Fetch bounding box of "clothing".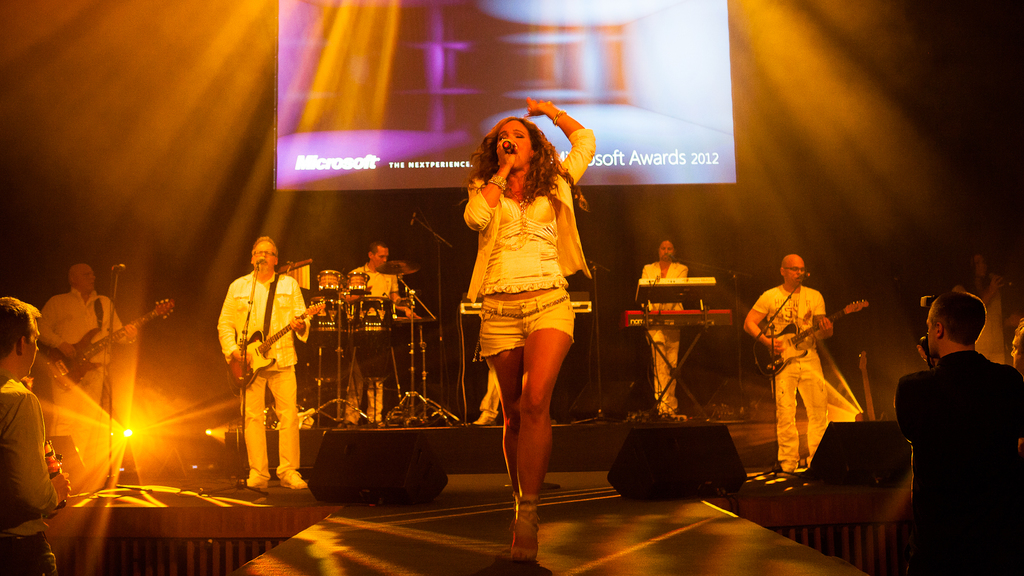
Bbox: {"left": 645, "top": 259, "right": 682, "bottom": 410}.
